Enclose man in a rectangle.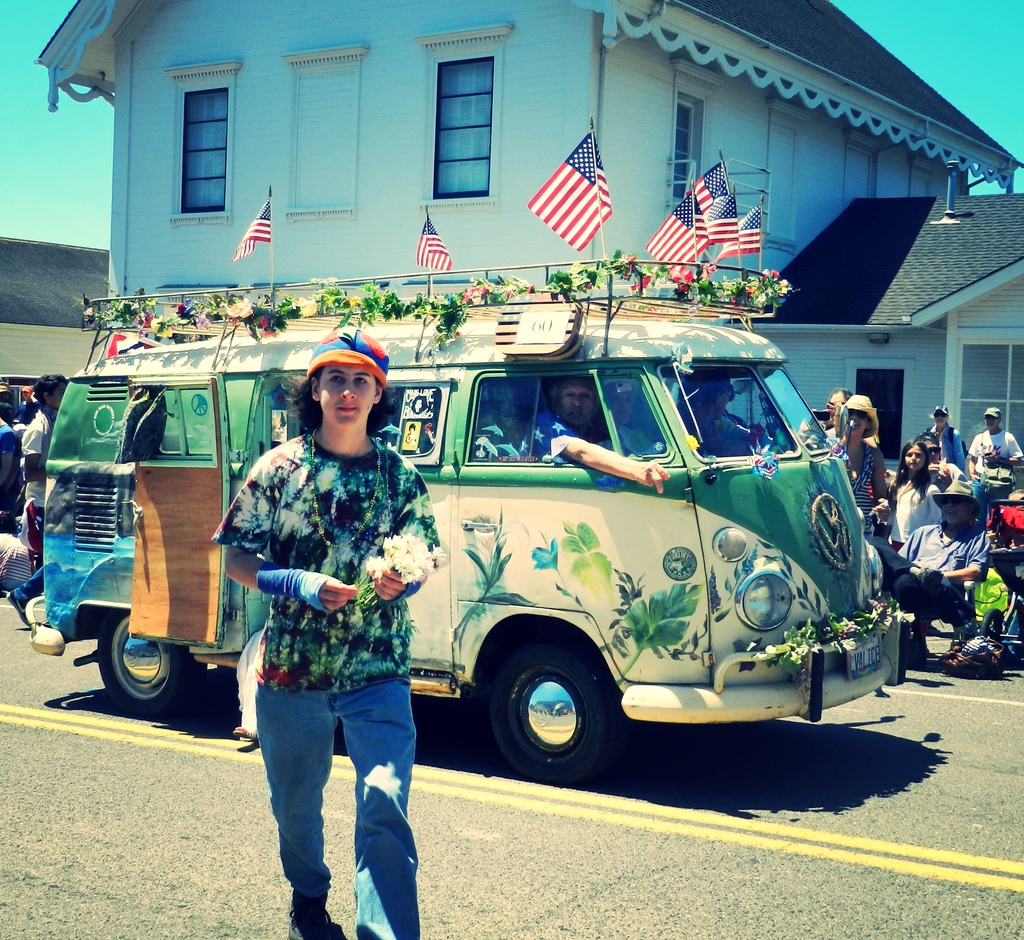
(x1=968, y1=410, x2=1023, y2=499).
